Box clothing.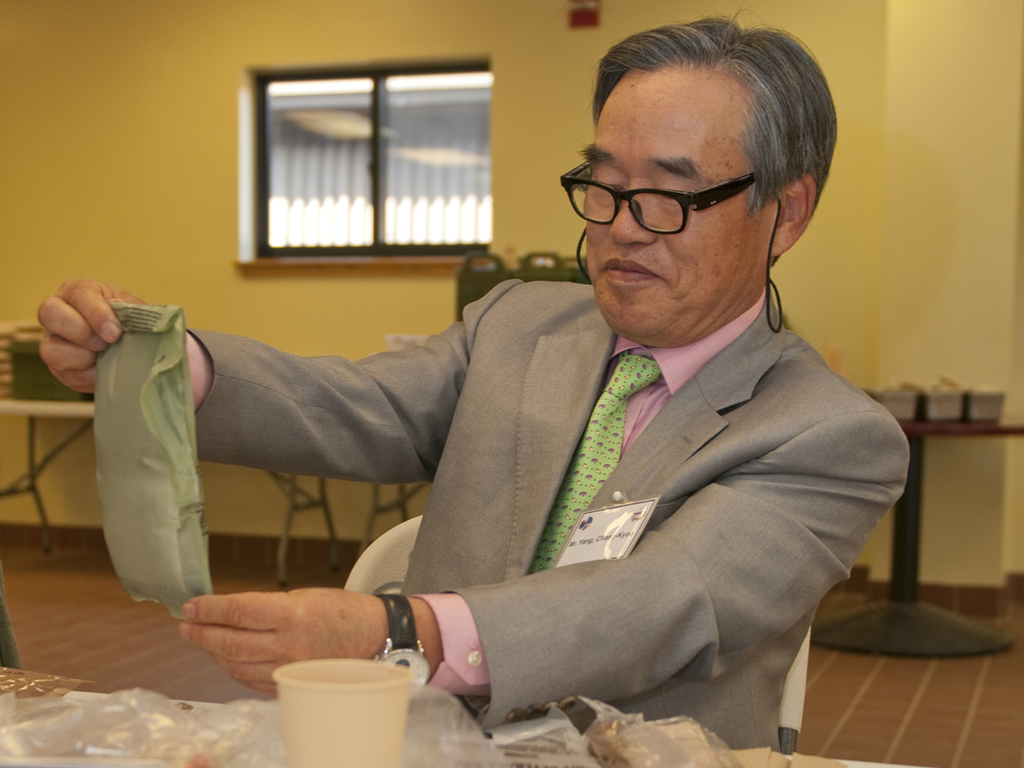
crop(195, 271, 916, 753).
